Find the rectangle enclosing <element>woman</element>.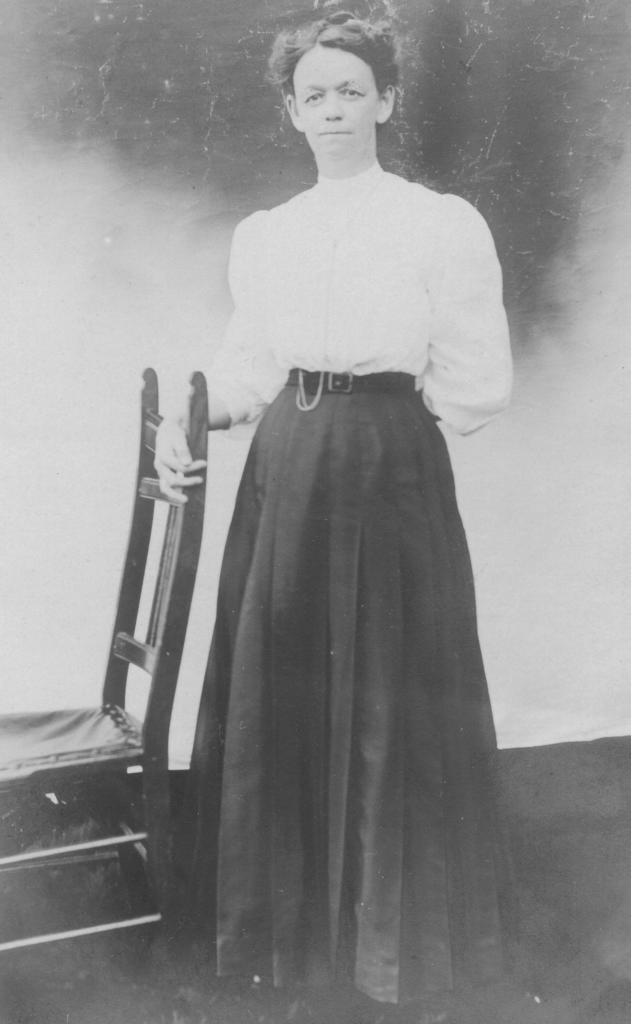
bbox(150, 12, 518, 1003).
